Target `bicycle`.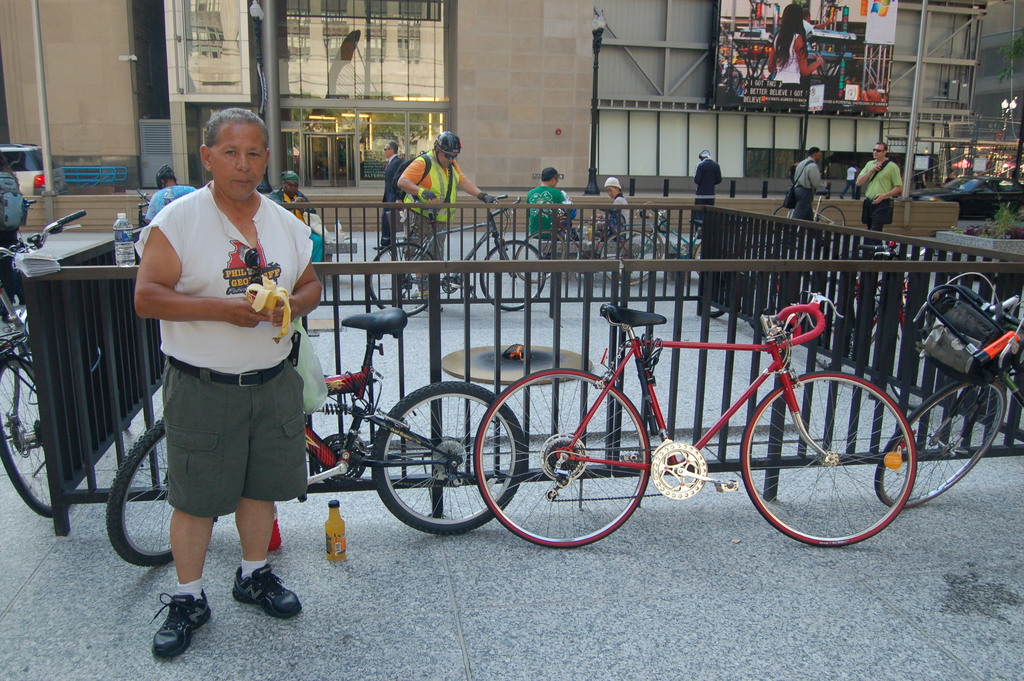
Target region: <box>356,199,560,332</box>.
